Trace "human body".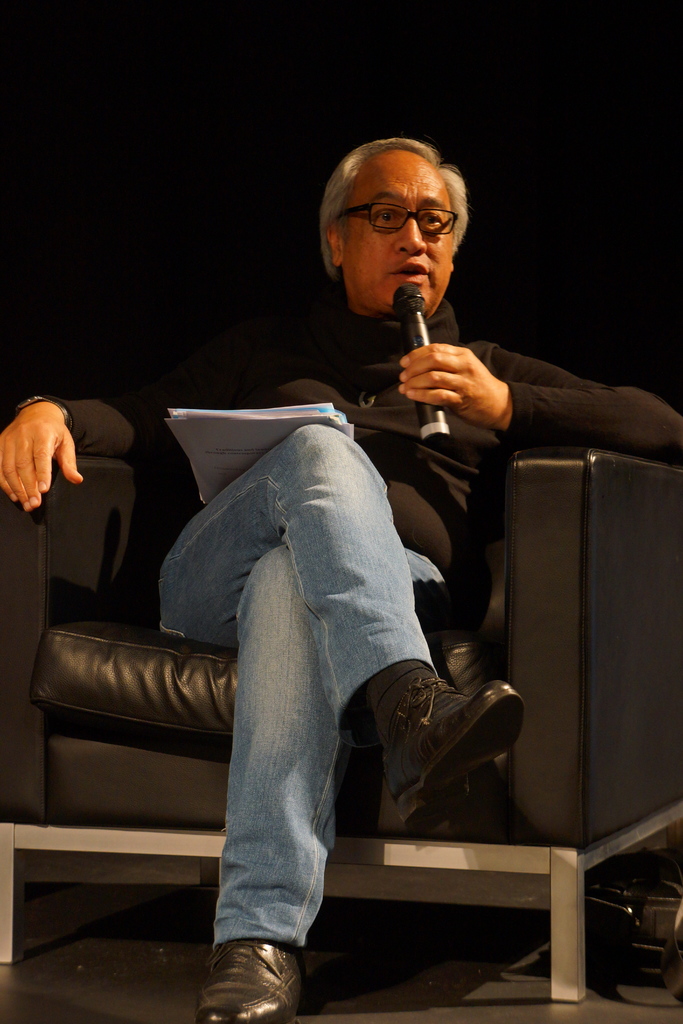
Traced to [160, 193, 570, 948].
